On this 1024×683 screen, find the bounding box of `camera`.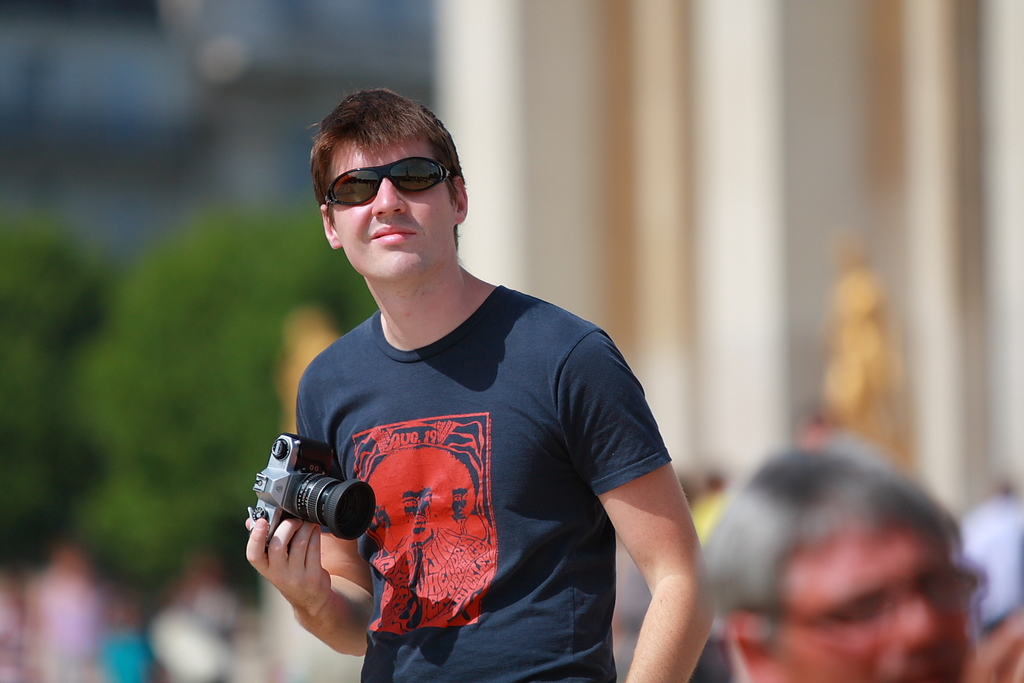
Bounding box: [x1=246, y1=431, x2=372, y2=558].
